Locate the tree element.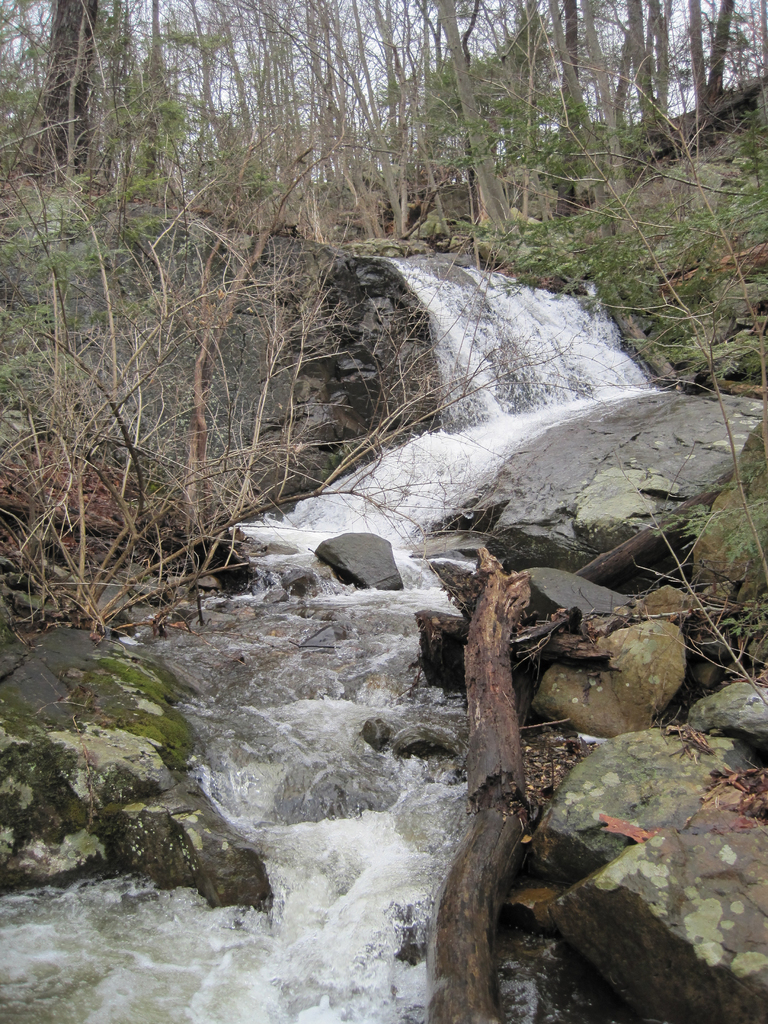
Element bbox: BBox(0, 0, 176, 198).
